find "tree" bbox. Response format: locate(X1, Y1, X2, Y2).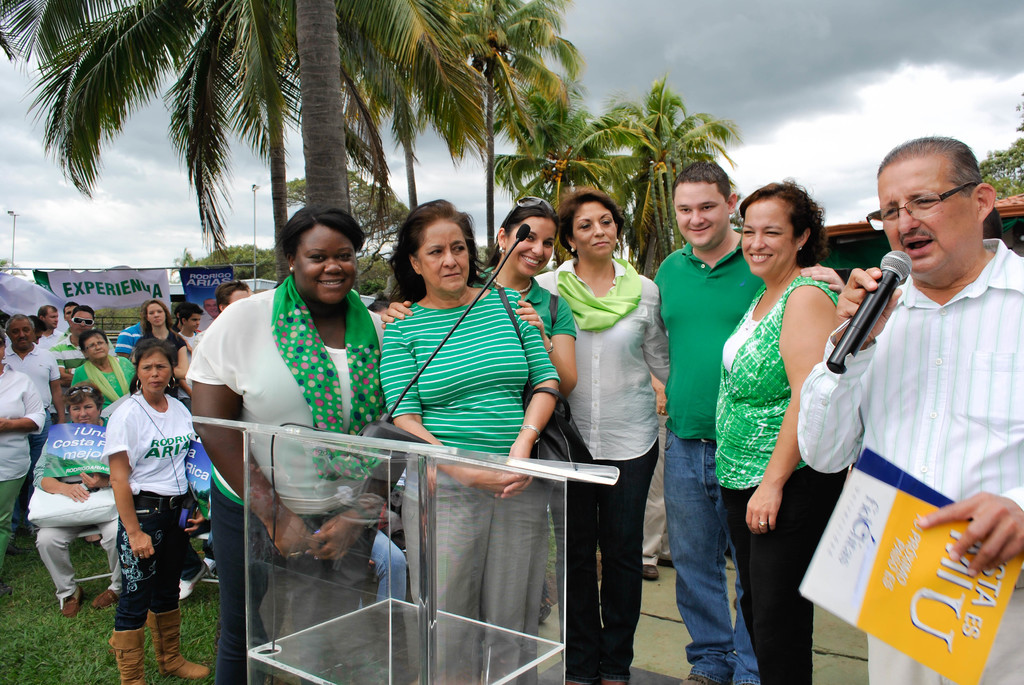
locate(243, 38, 300, 265).
